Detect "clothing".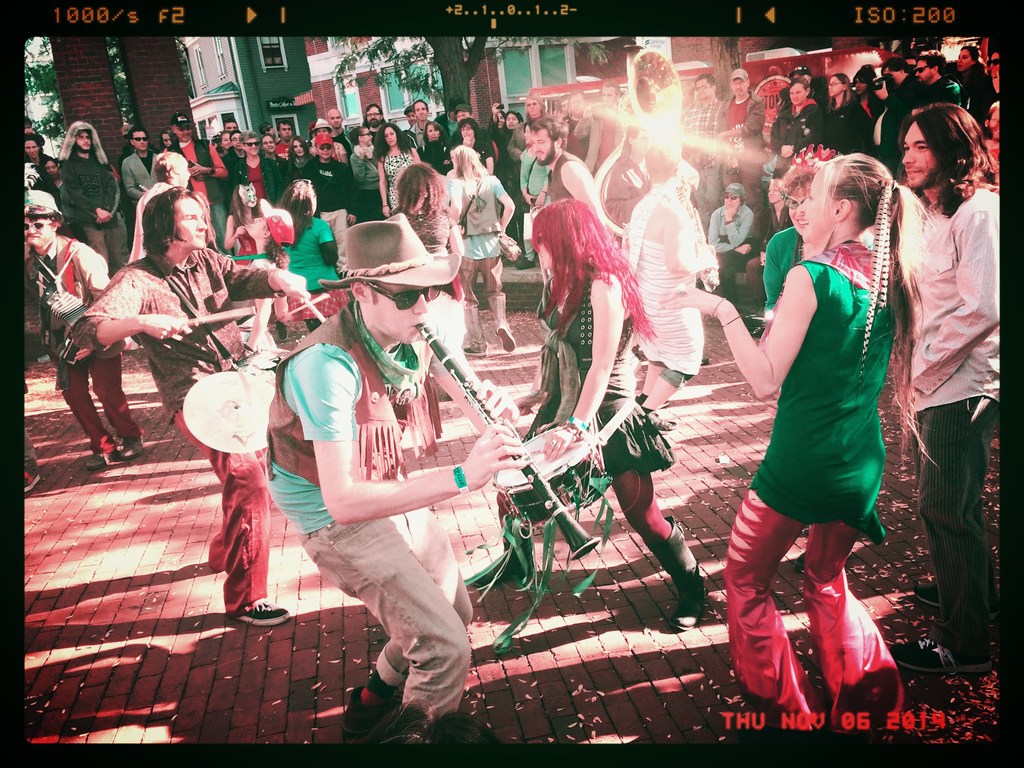
Detected at bbox(820, 94, 875, 154).
